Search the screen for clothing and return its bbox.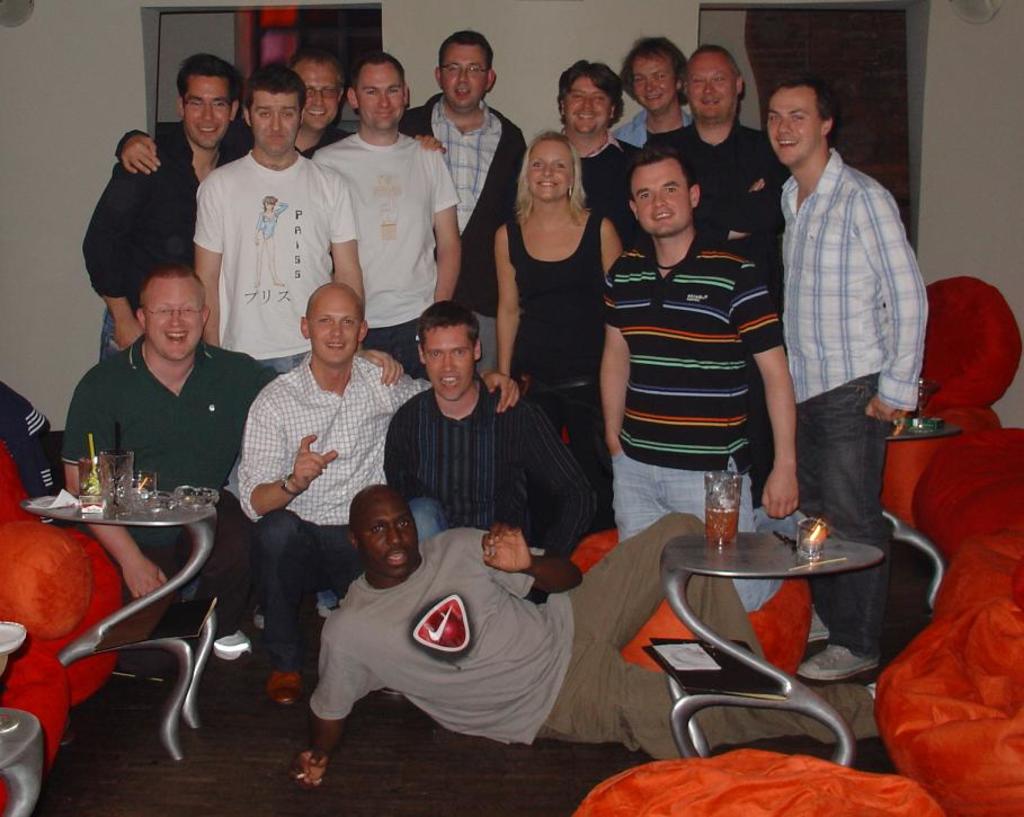
Found: 235 352 439 664.
